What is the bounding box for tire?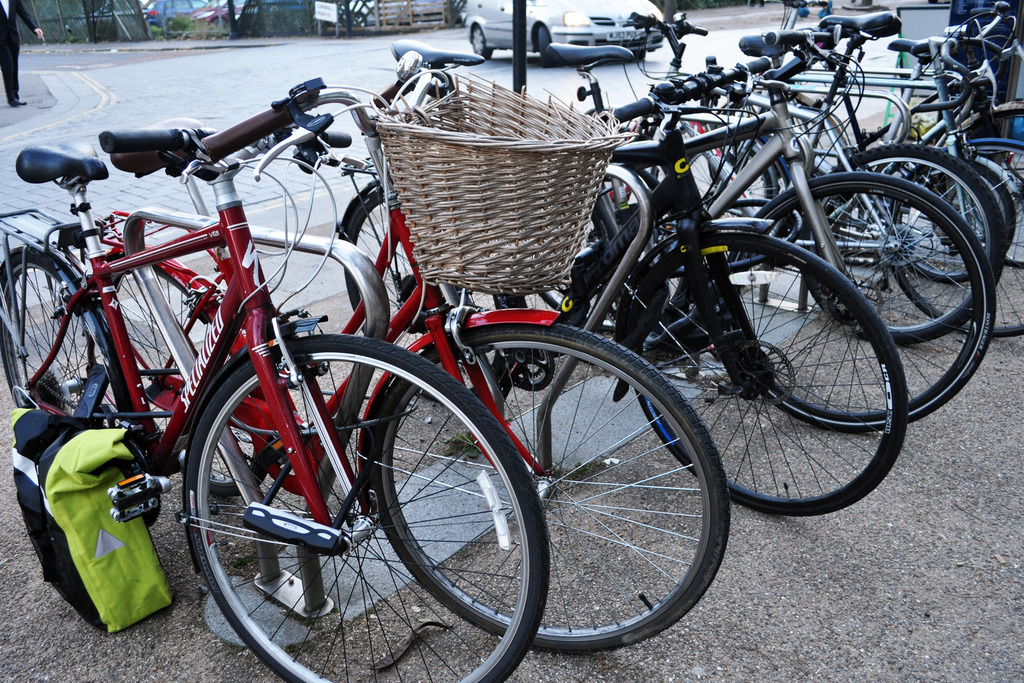
(887,152,1023,341).
